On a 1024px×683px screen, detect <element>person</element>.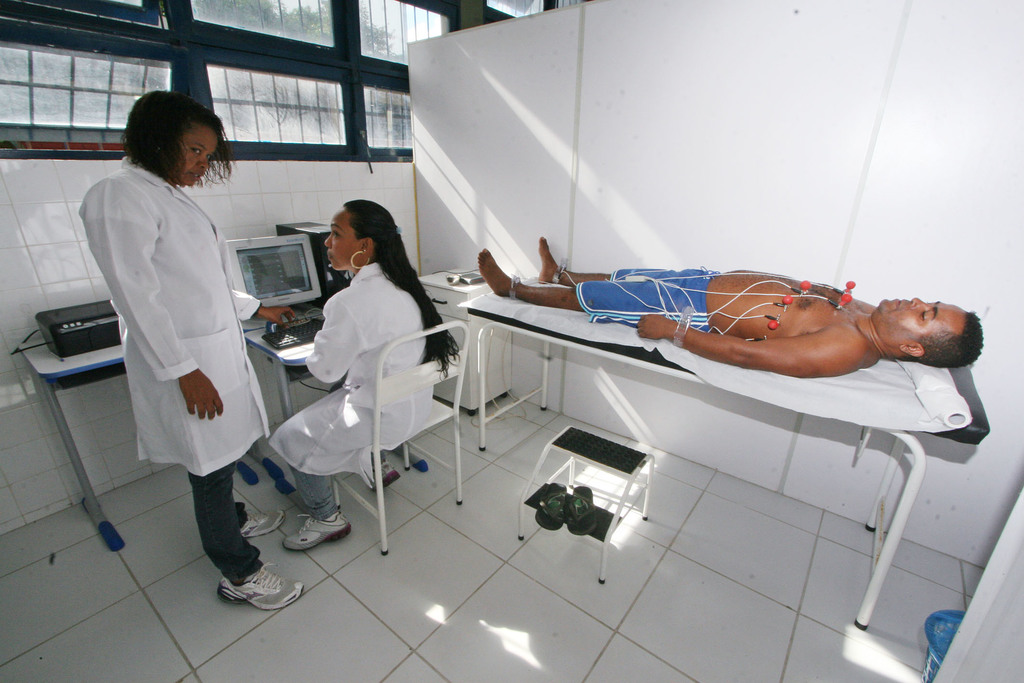
detection(267, 194, 462, 555).
